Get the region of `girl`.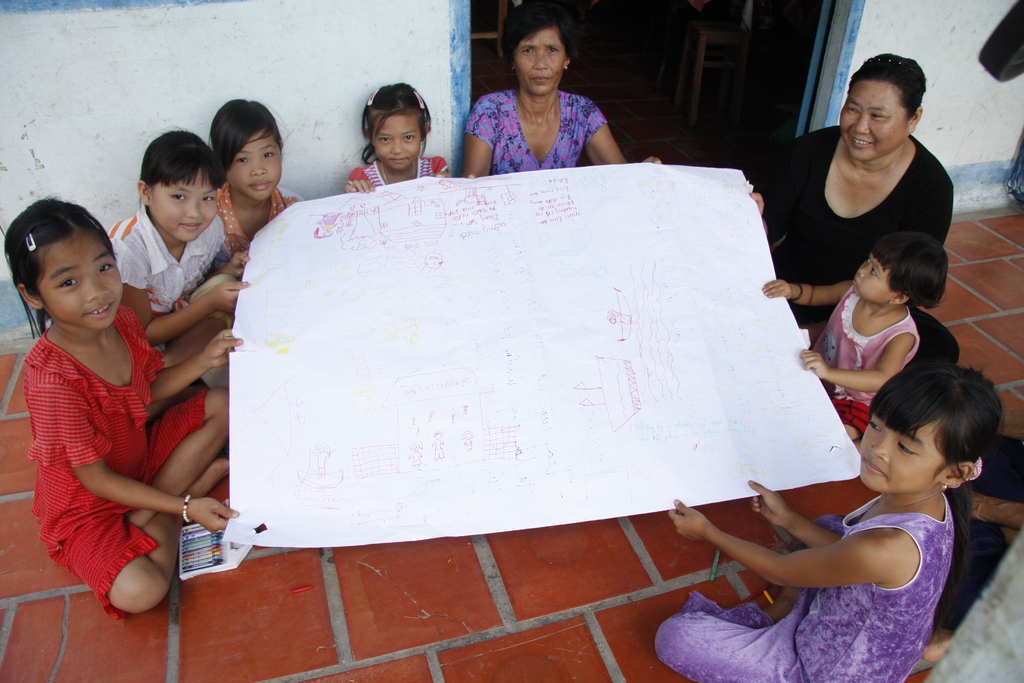
654, 366, 1005, 682.
